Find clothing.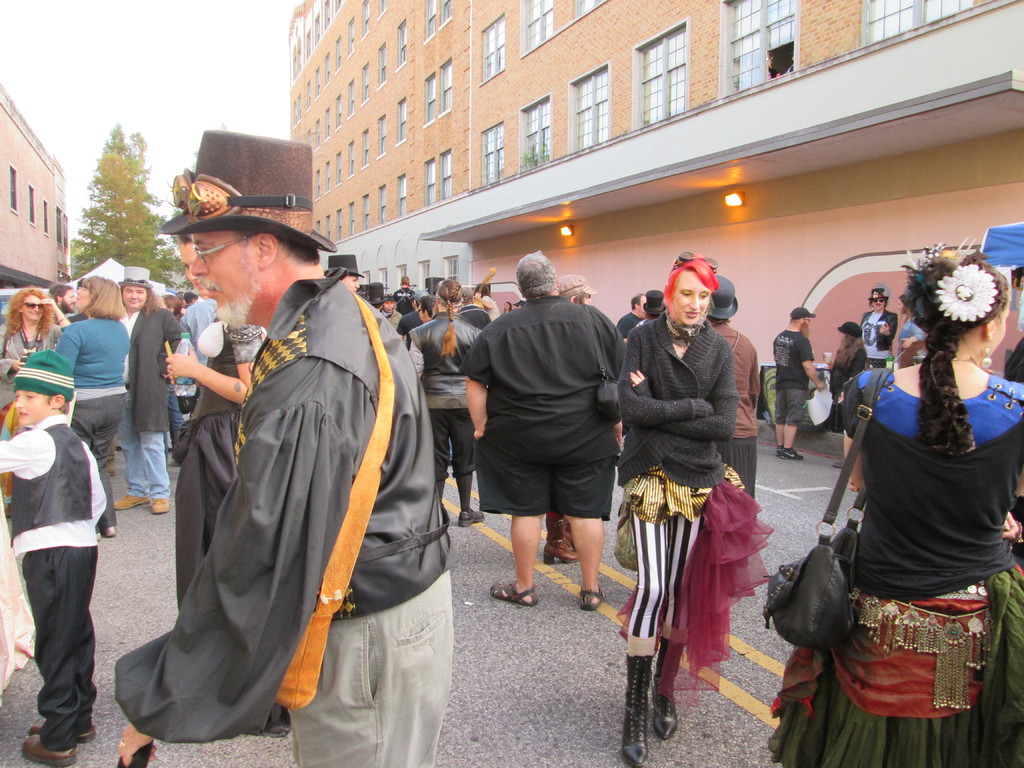
box=[397, 305, 421, 333].
